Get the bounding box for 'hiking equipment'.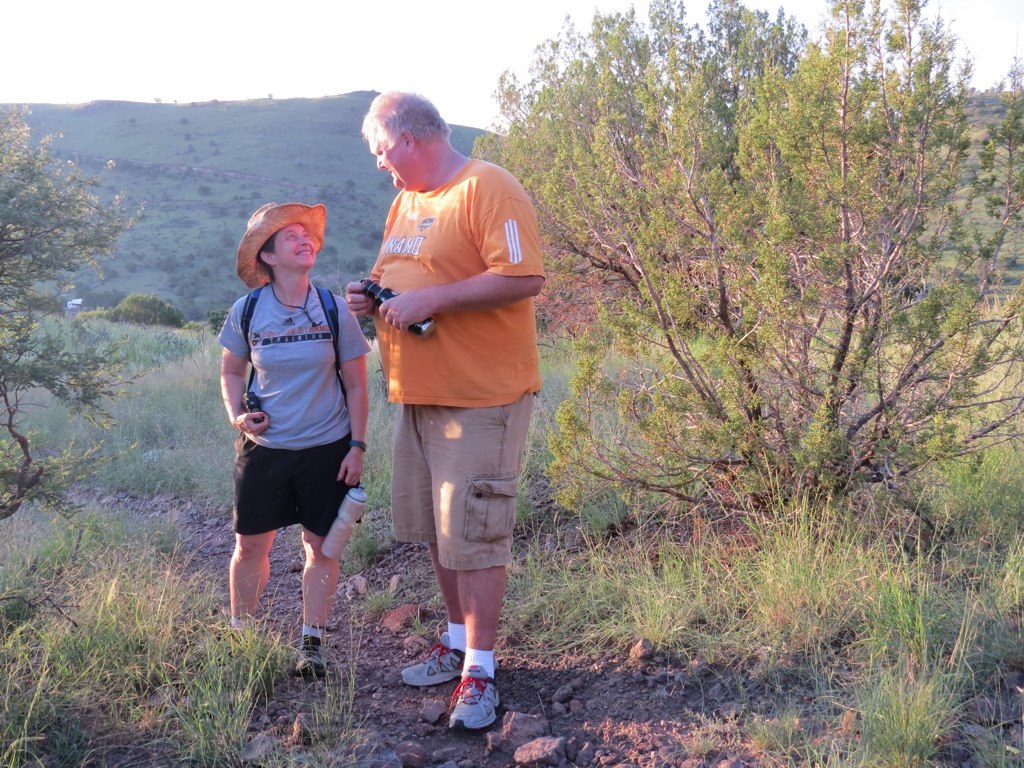
l=402, t=635, r=467, b=685.
